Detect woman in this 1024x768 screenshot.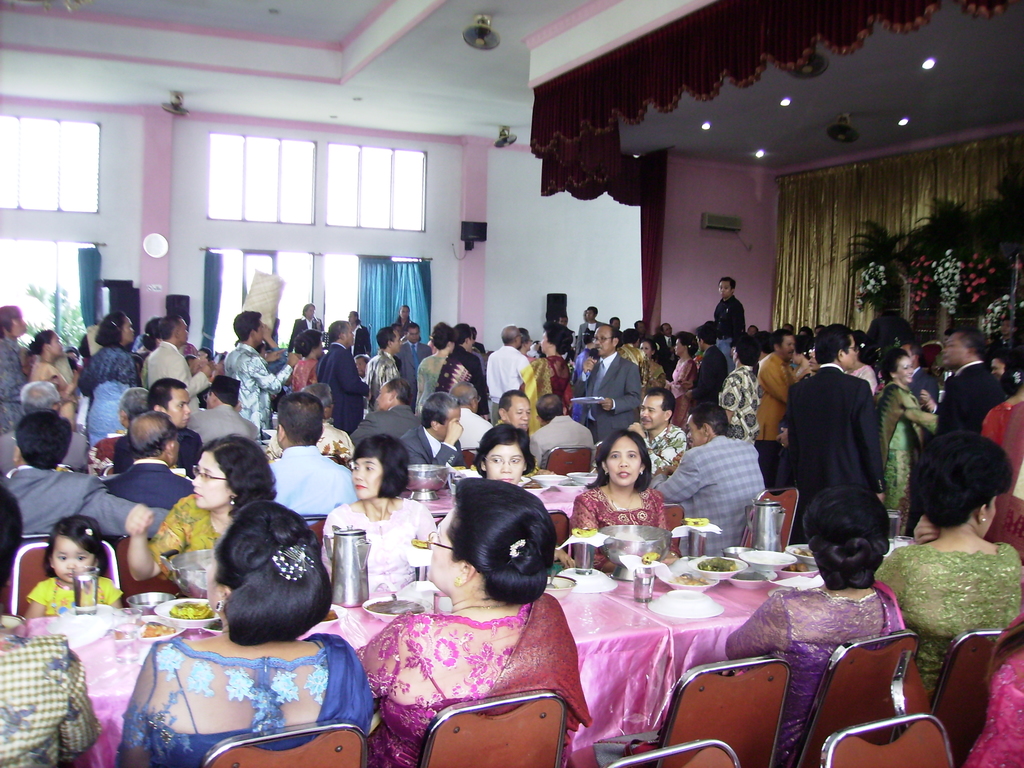
Detection: BBox(35, 332, 77, 423).
